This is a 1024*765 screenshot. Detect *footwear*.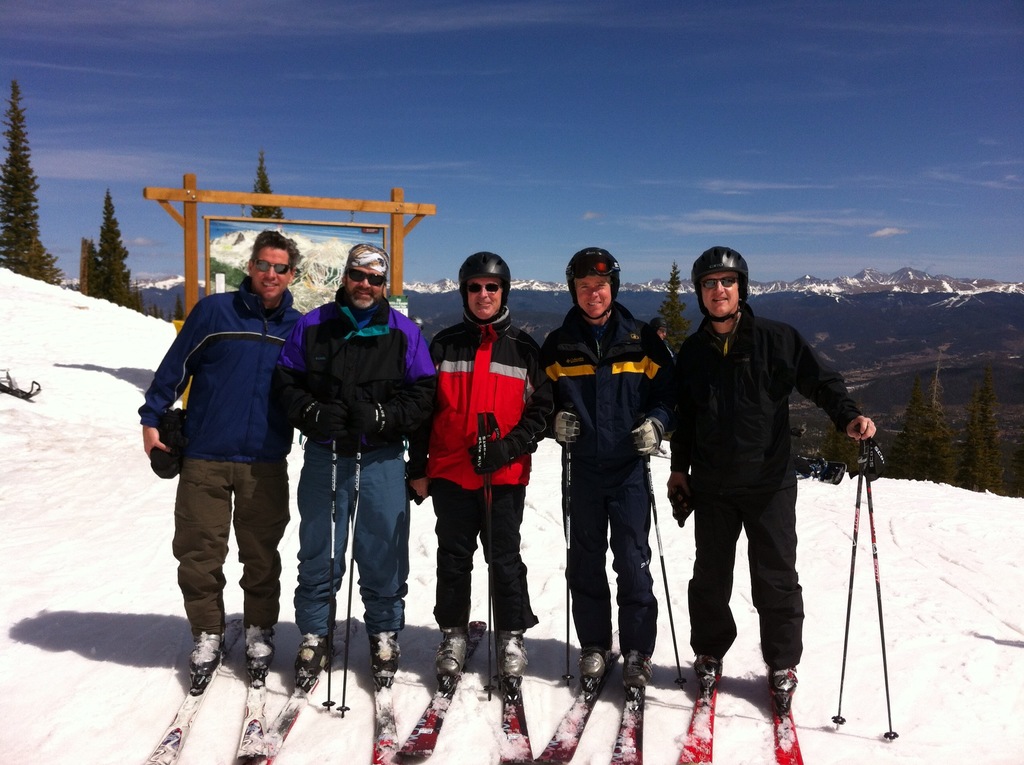
box=[502, 632, 525, 676].
